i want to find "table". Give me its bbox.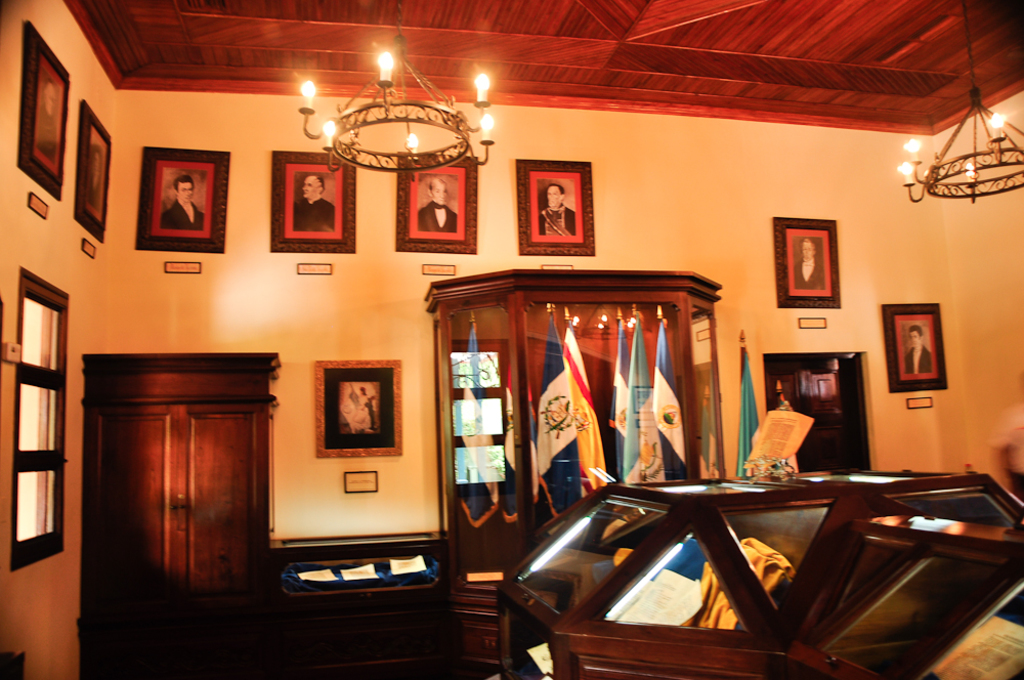
{"left": 494, "top": 477, "right": 1023, "bottom": 679}.
